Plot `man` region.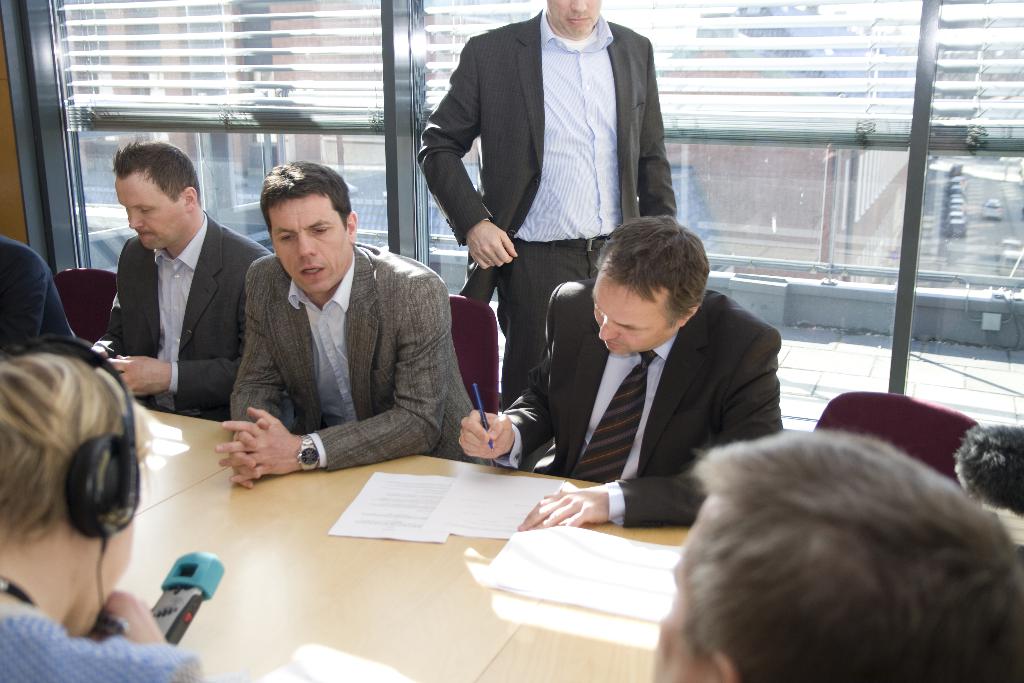
Plotted at crop(652, 424, 1022, 682).
